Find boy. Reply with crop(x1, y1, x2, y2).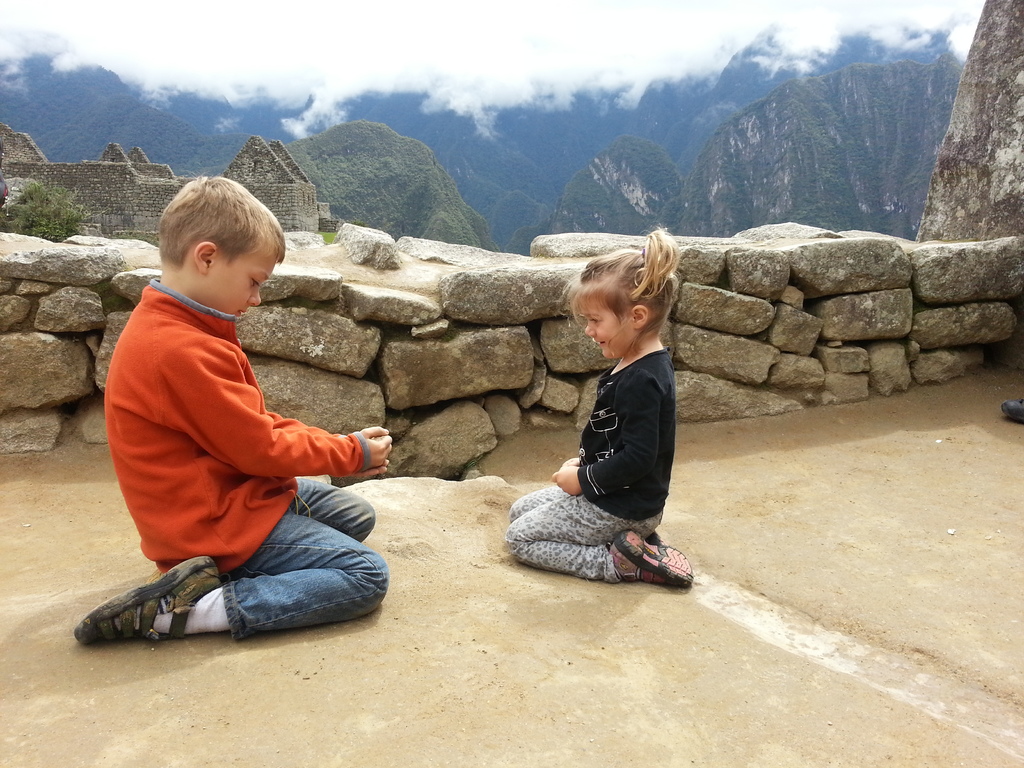
crop(86, 145, 390, 639).
